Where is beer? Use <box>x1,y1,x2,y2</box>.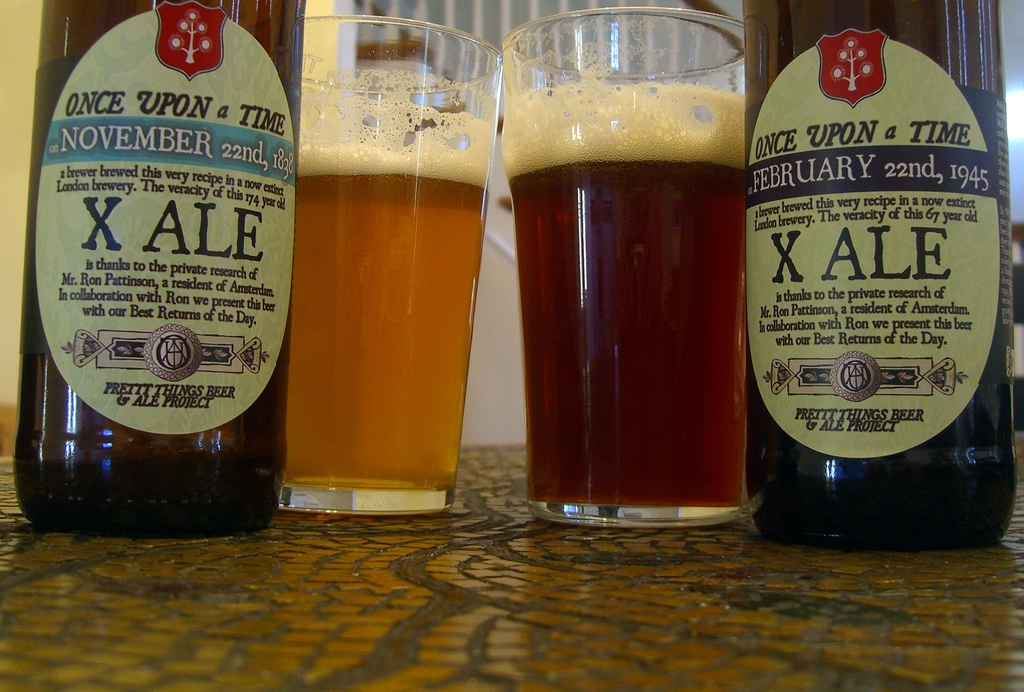
<box>10,0,304,540</box>.
